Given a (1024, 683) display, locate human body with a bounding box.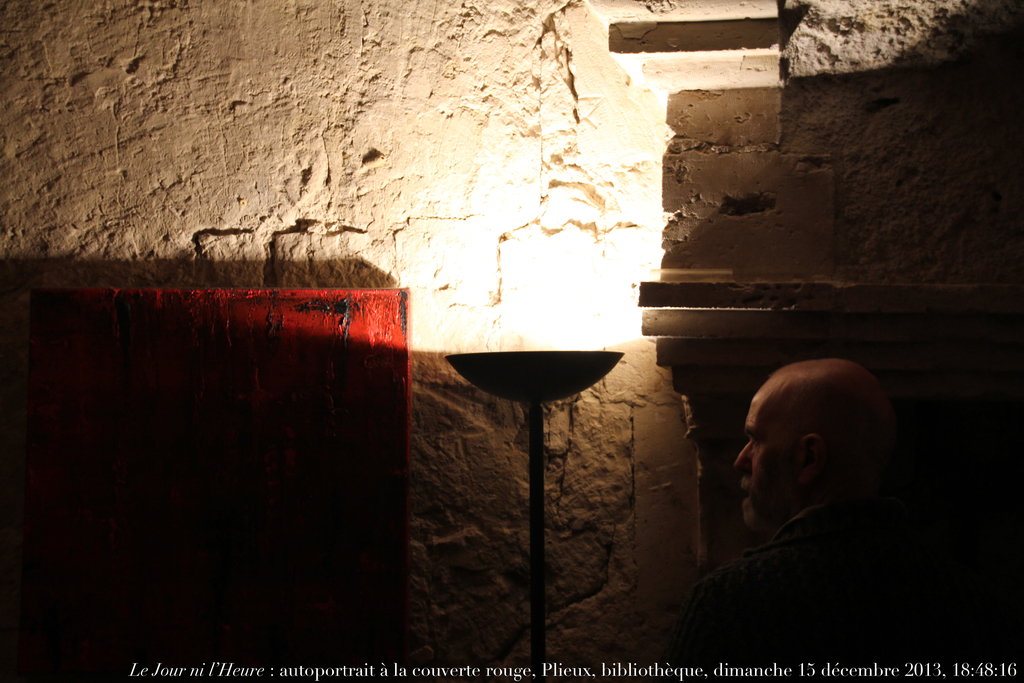
Located: <box>705,361,920,631</box>.
